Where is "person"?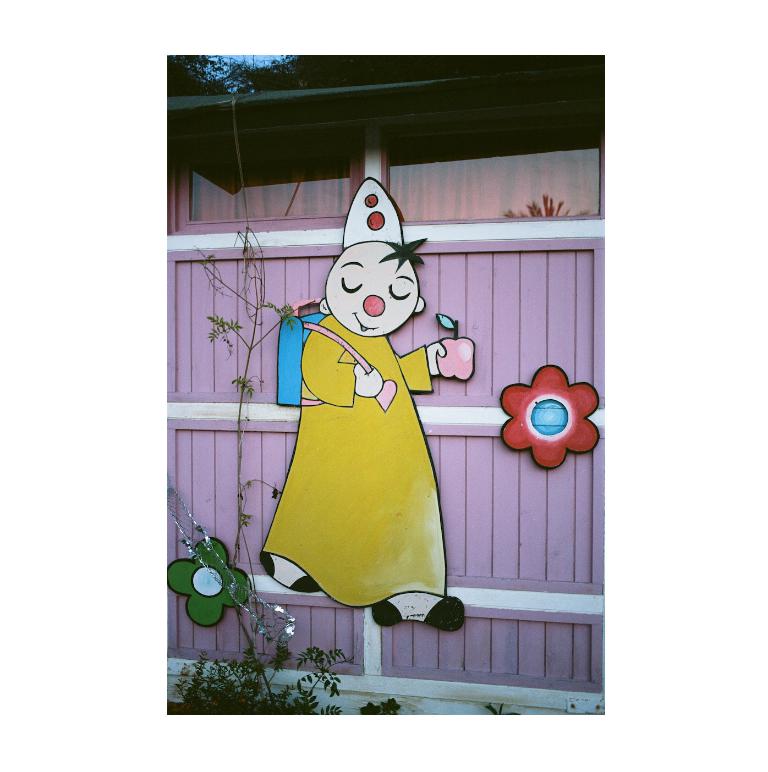
box=[261, 173, 471, 626].
